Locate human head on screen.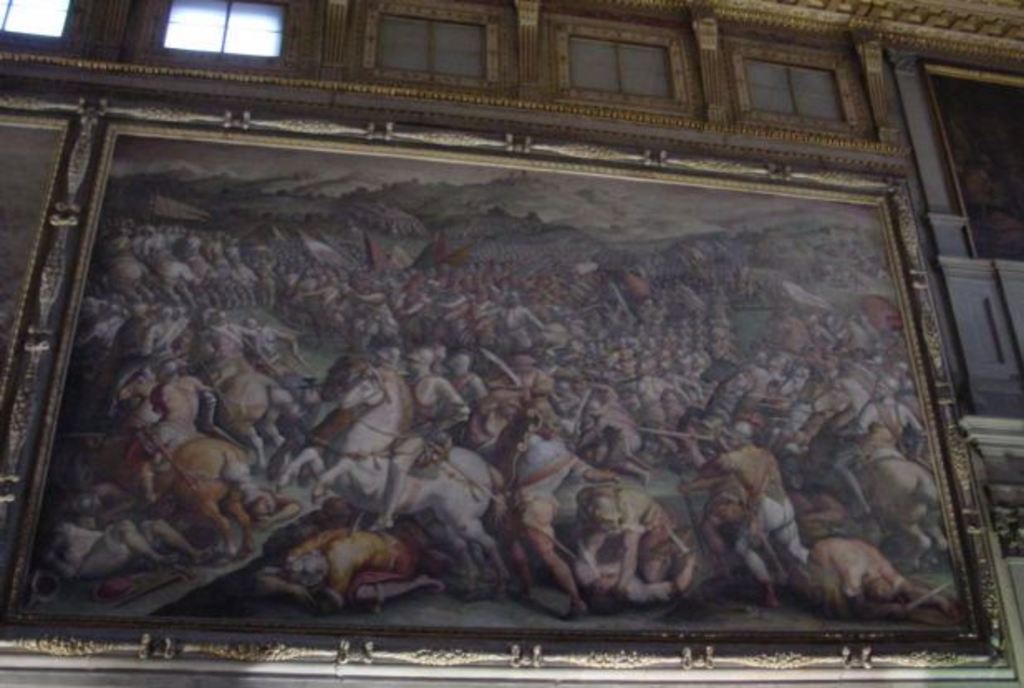
On screen at l=447, t=348, r=466, b=380.
